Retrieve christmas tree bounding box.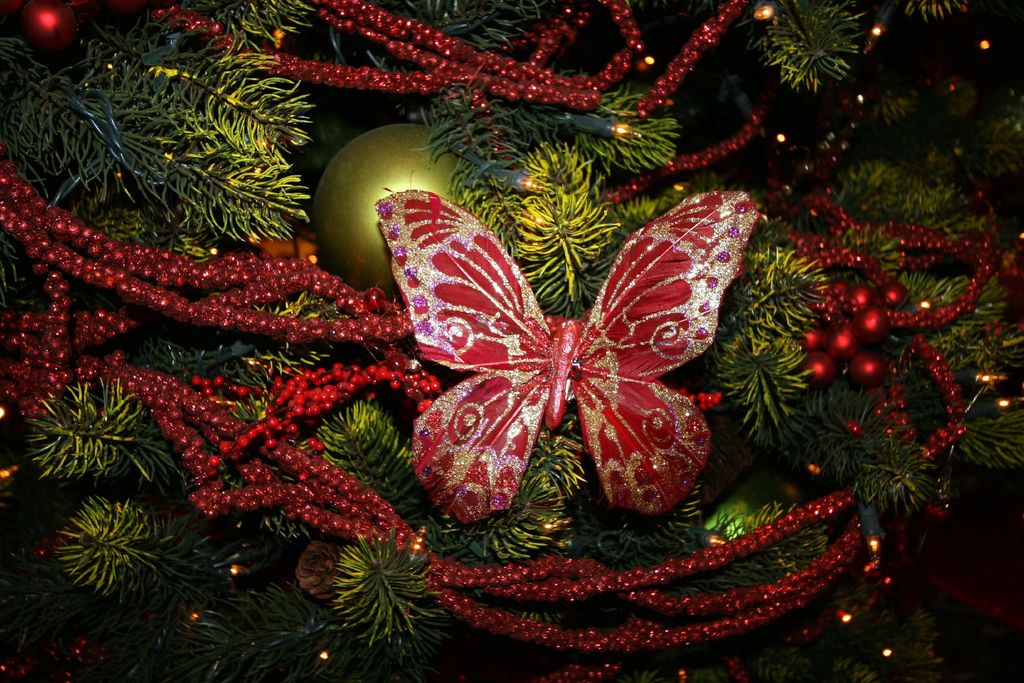
Bounding box: {"left": 0, "top": 0, "right": 1023, "bottom": 682}.
